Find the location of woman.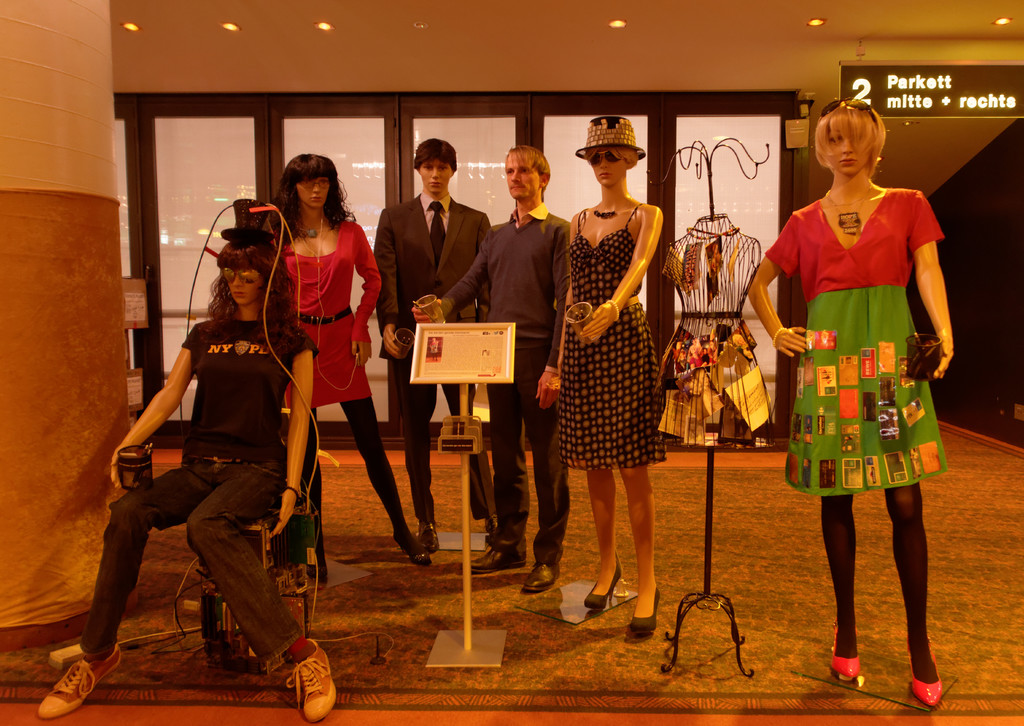
Location: <bbox>760, 101, 956, 645</bbox>.
